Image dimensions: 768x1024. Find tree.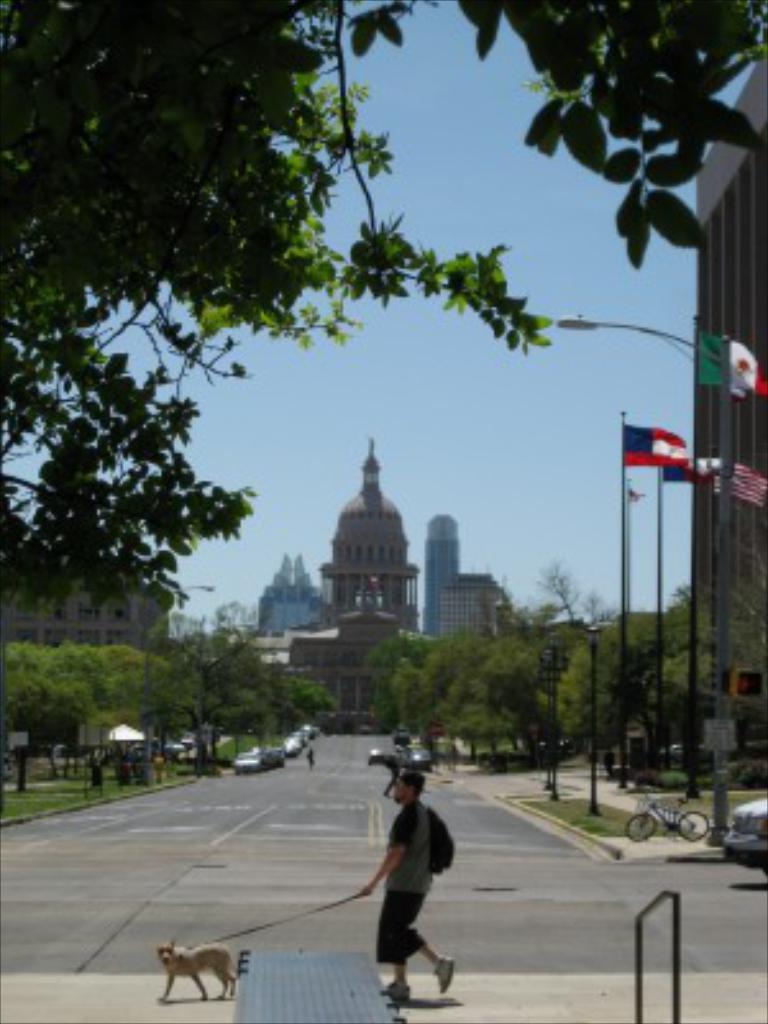
{"x1": 384, "y1": 655, "x2": 433, "y2": 737}.
